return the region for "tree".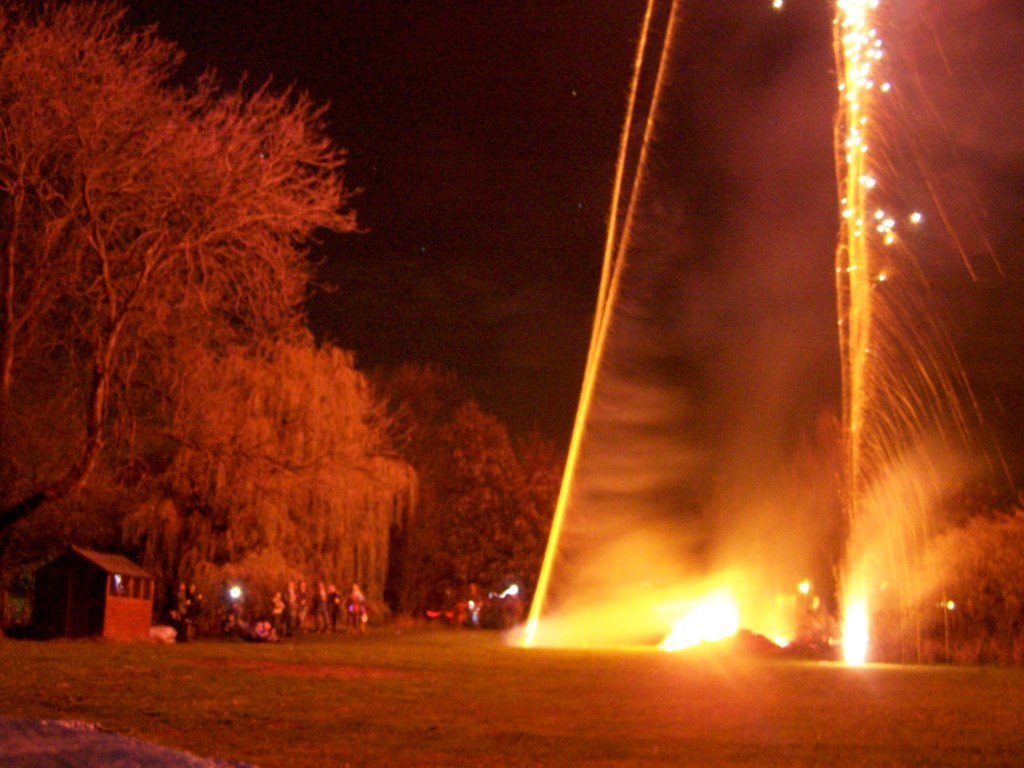
16/28/388/609.
